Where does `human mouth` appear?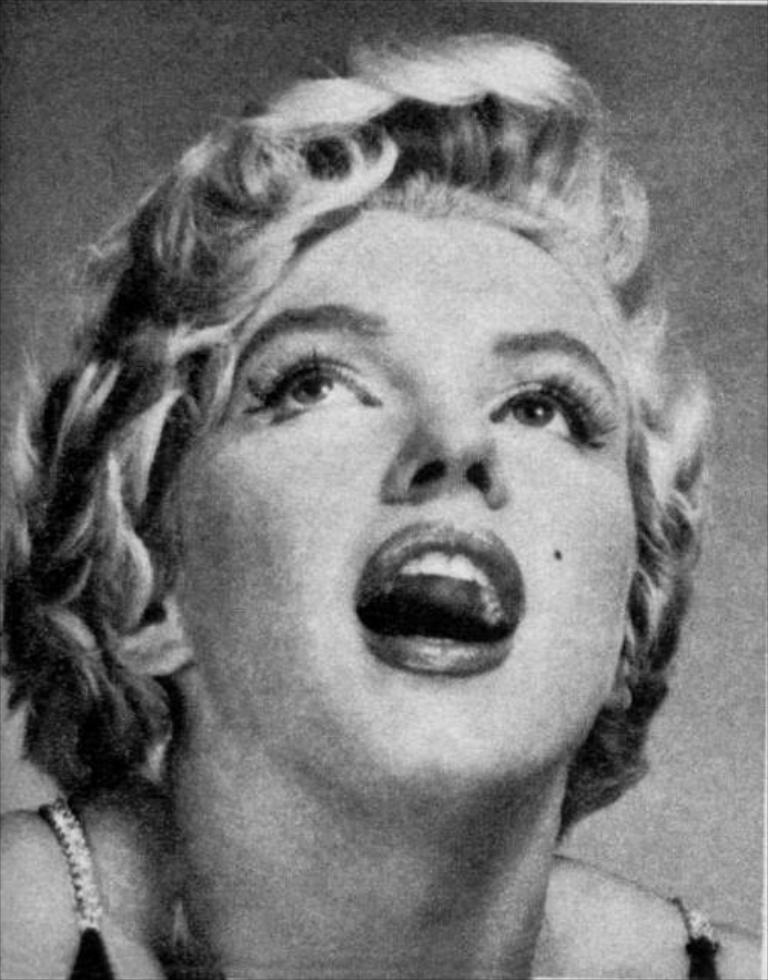
Appears at 323, 524, 564, 713.
